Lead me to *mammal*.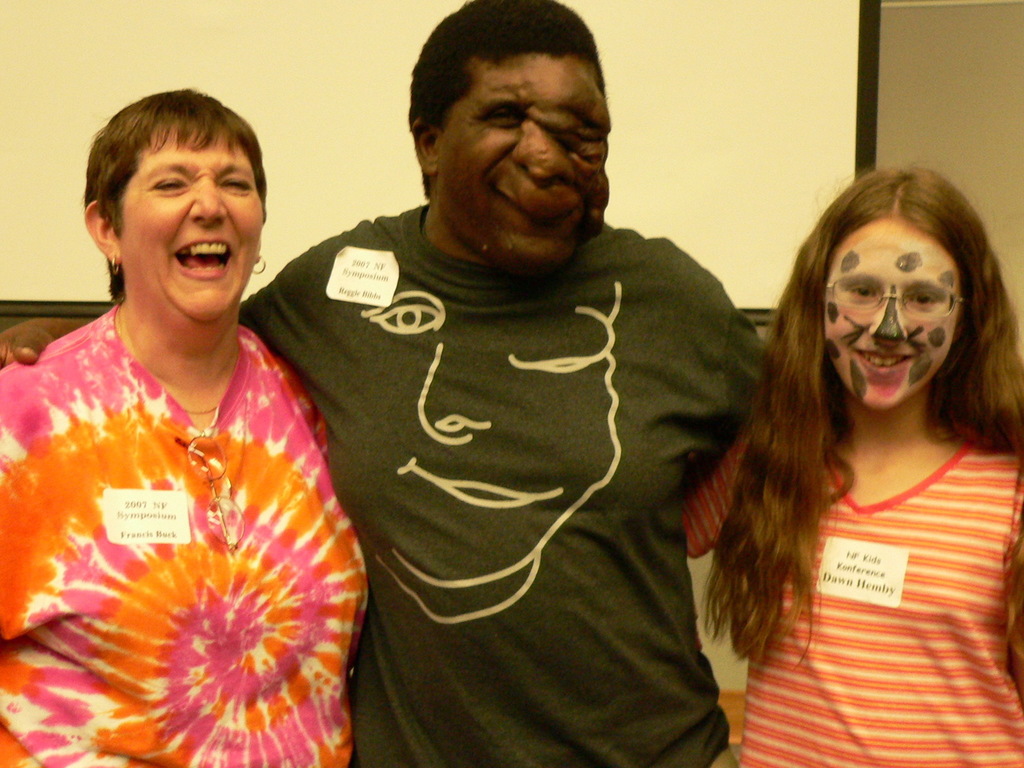
Lead to {"left": 0, "top": 86, "right": 372, "bottom": 767}.
